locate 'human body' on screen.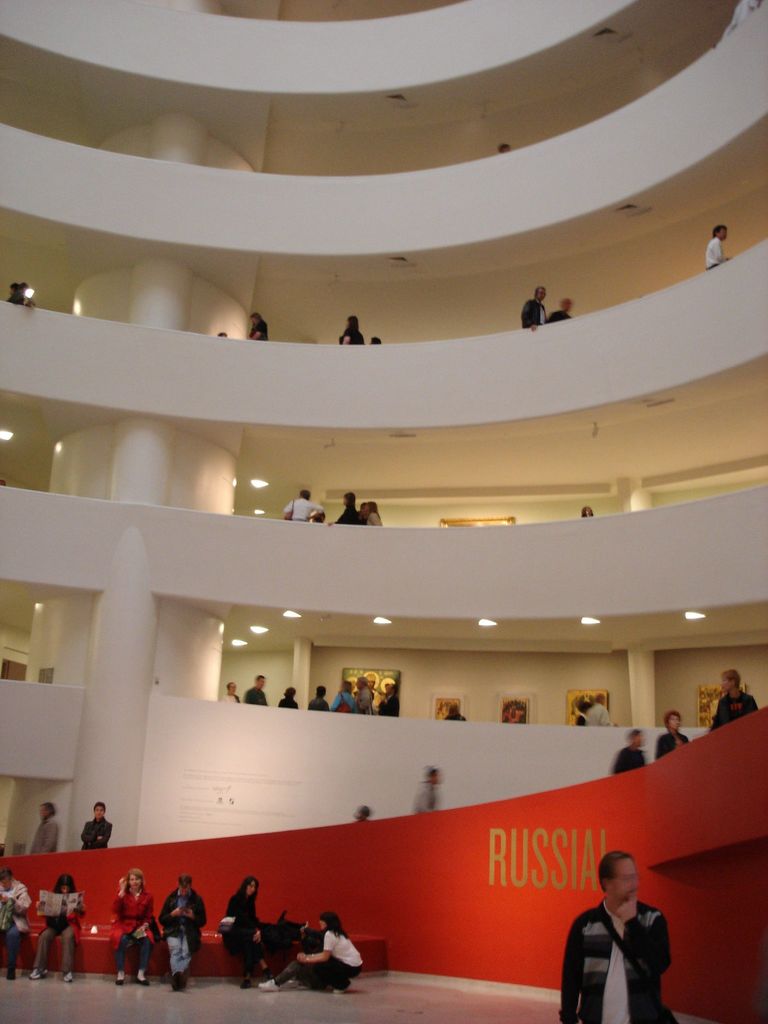
On screen at box(554, 300, 573, 323).
